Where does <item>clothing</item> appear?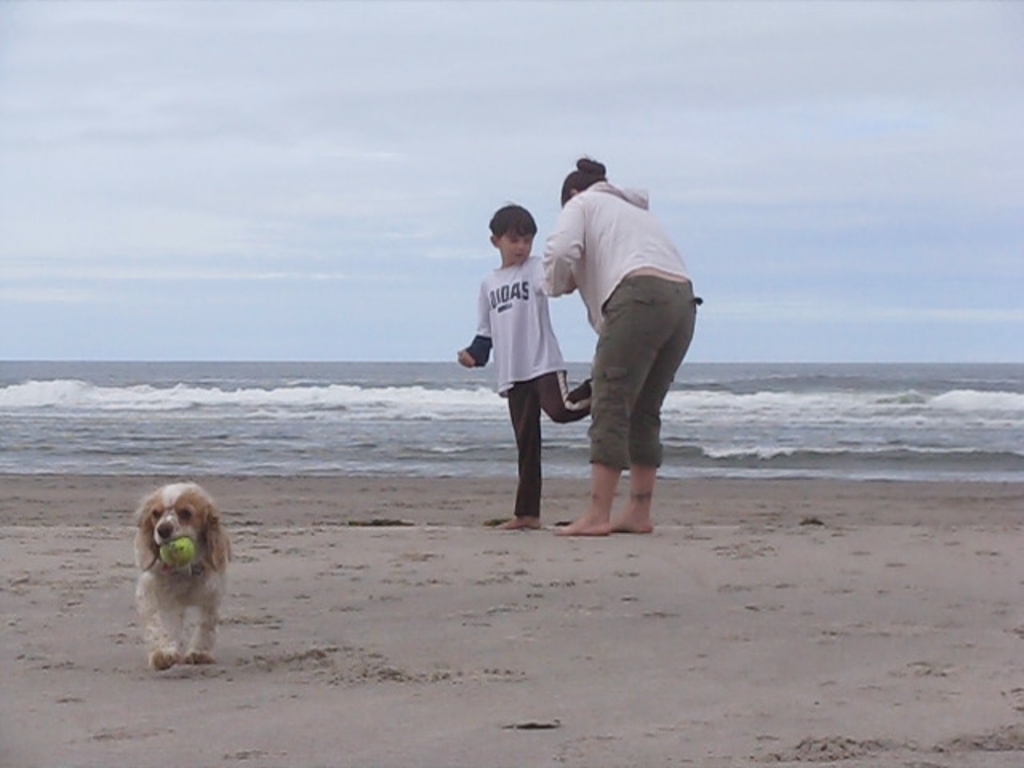
Appears at {"x1": 534, "y1": 147, "x2": 696, "y2": 523}.
